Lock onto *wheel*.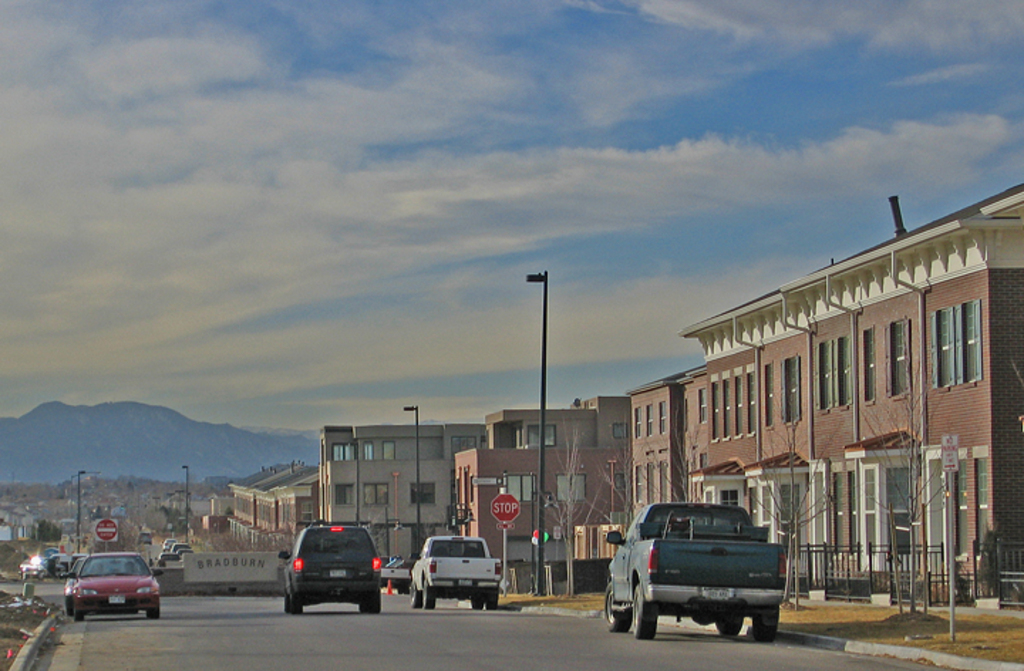
Locked: bbox=(714, 620, 745, 640).
